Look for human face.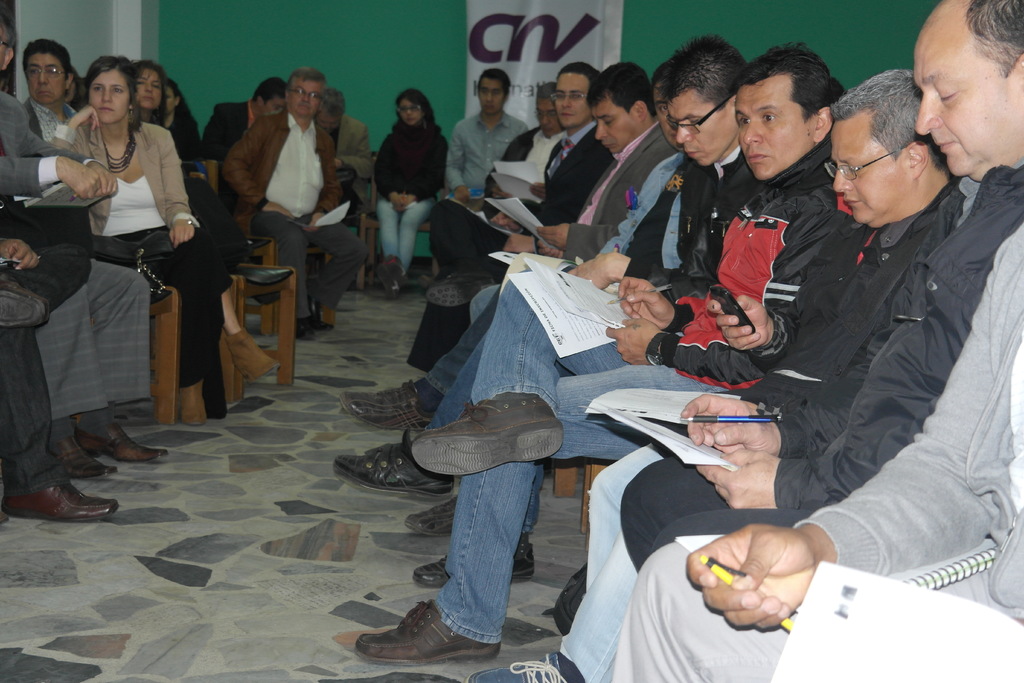
Found: locate(734, 76, 806, 181).
